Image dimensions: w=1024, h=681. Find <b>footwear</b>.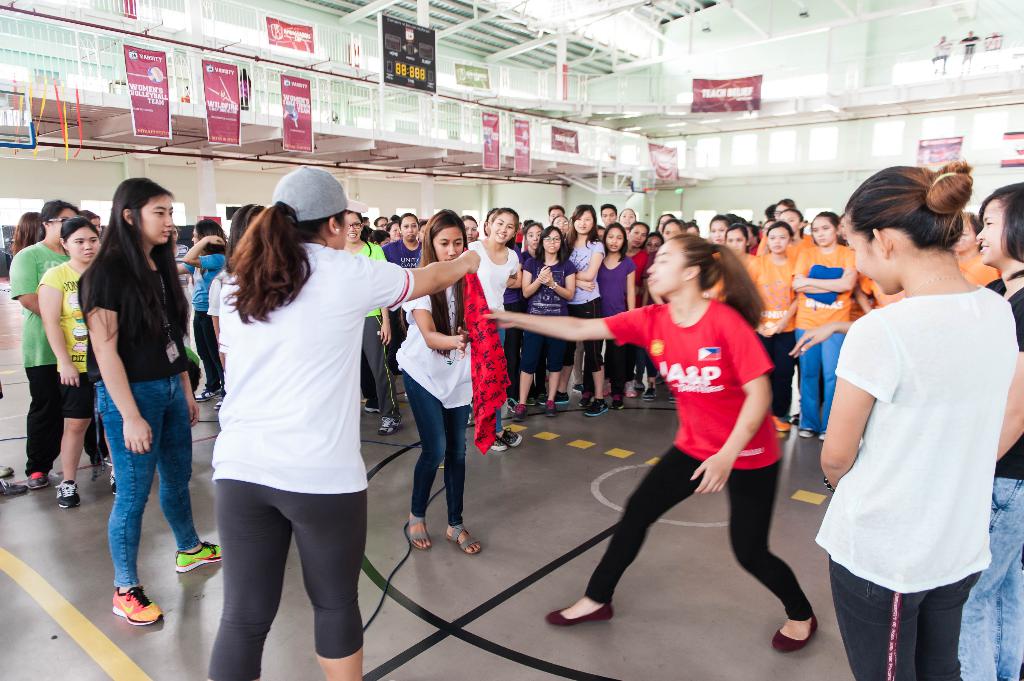
799, 426, 812, 438.
